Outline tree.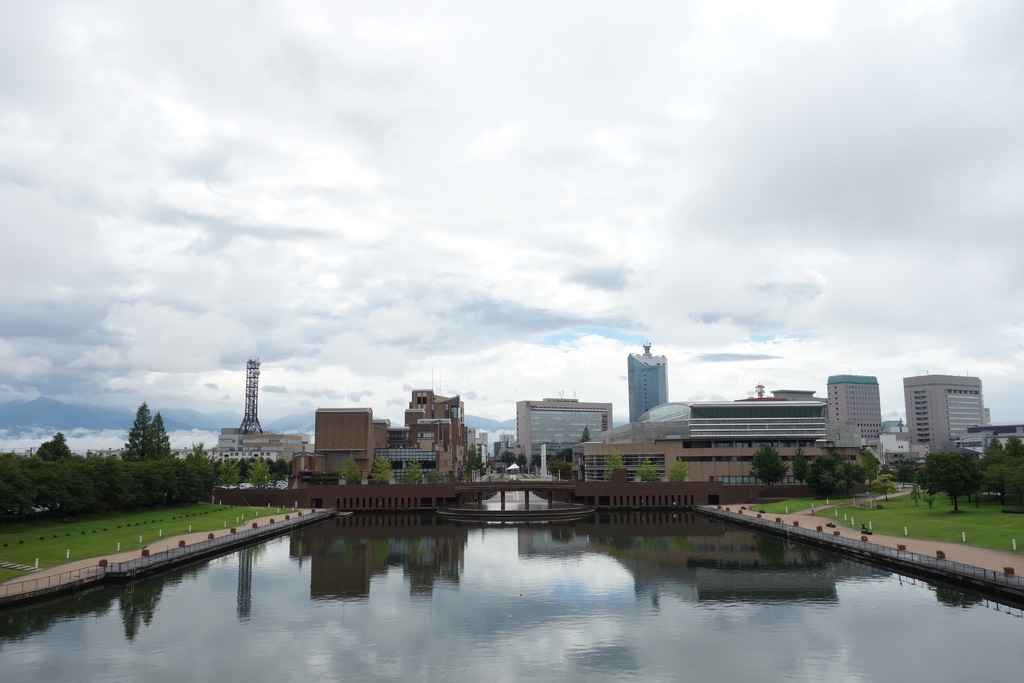
Outline: Rect(468, 441, 490, 472).
